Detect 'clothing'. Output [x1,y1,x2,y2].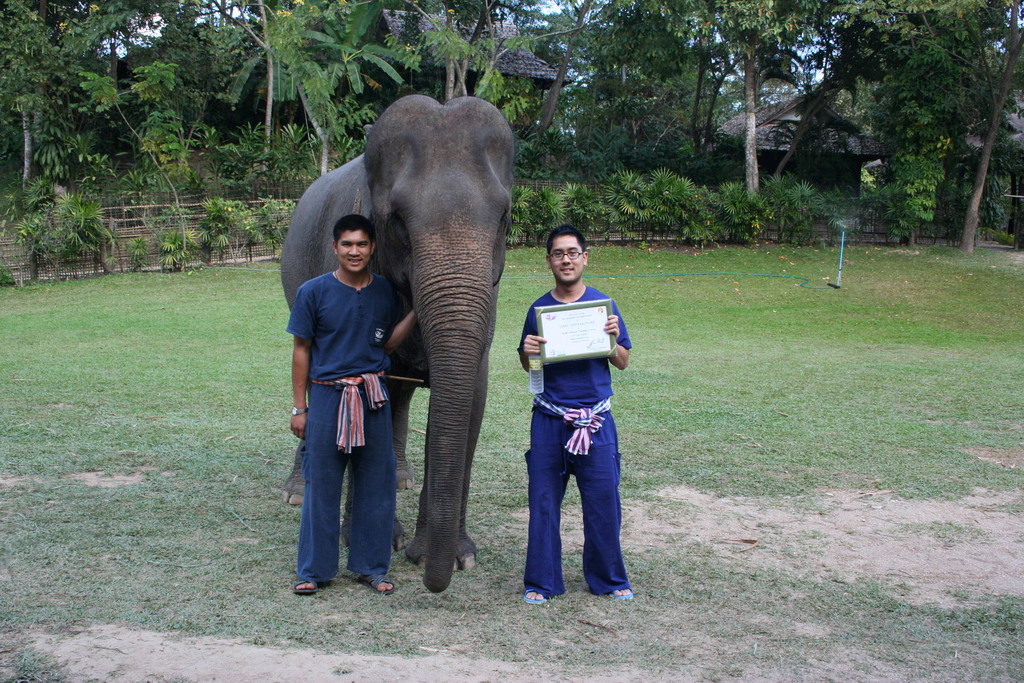
[520,284,630,595].
